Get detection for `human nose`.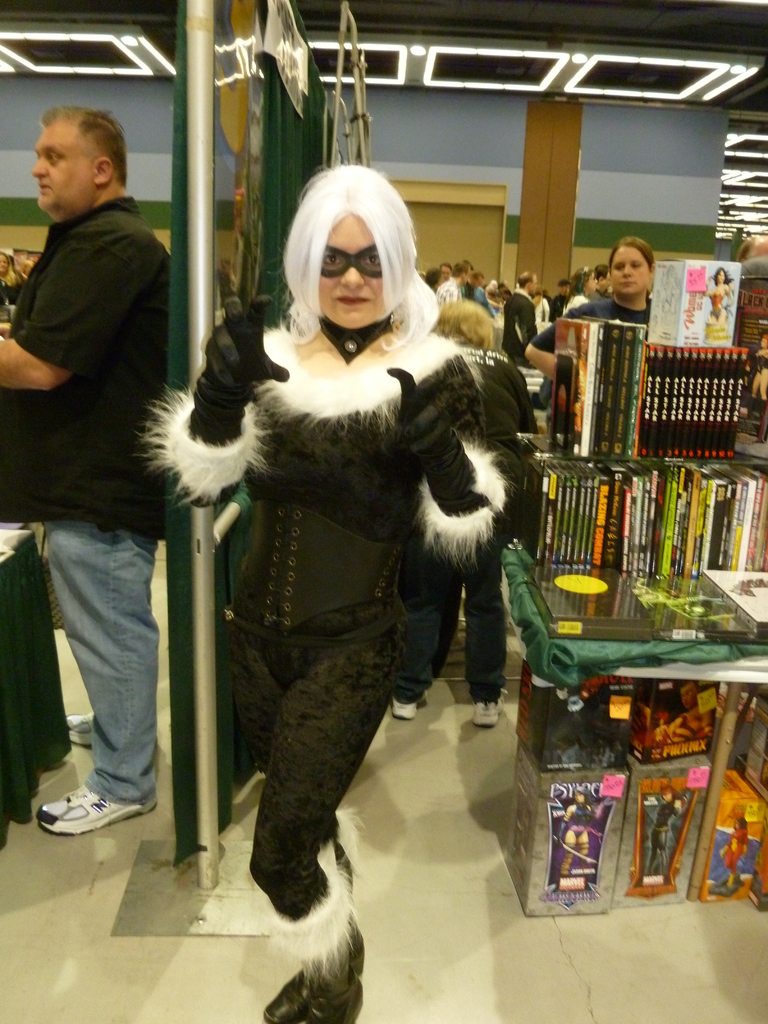
Detection: (left=29, top=156, right=46, bottom=179).
